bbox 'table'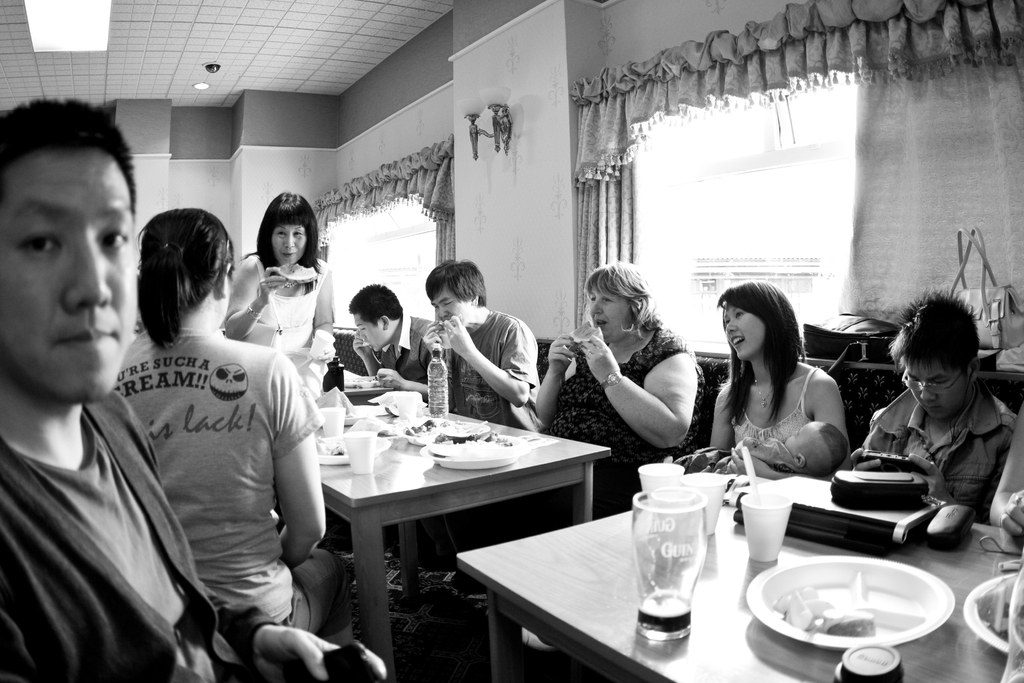
box=[447, 506, 1023, 682]
